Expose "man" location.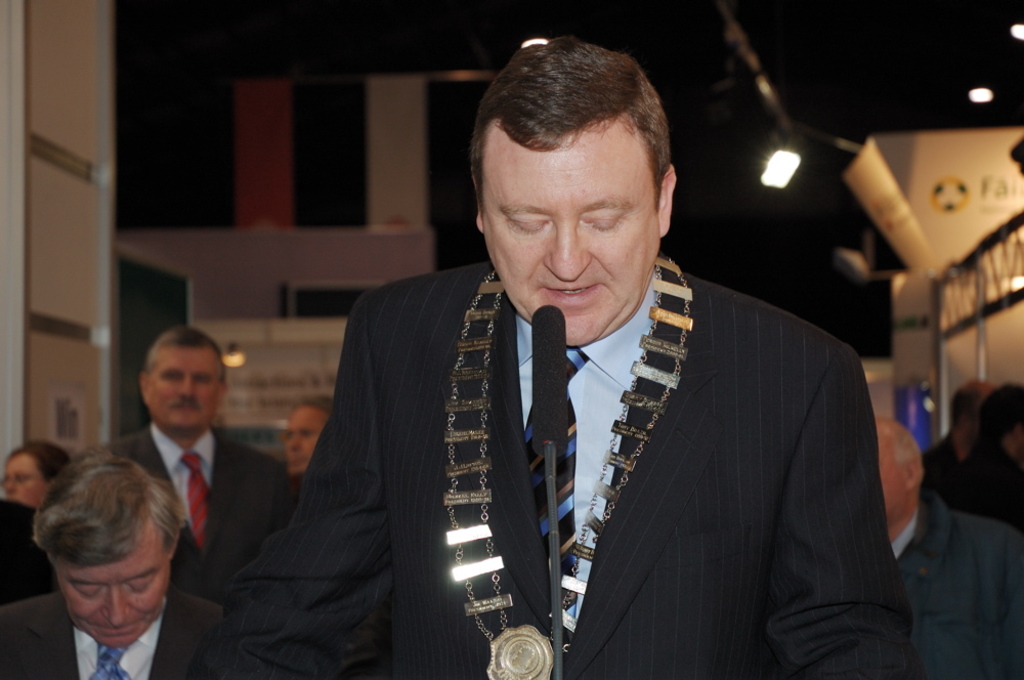
Exposed at pyautogui.locateOnScreen(913, 376, 1001, 503).
